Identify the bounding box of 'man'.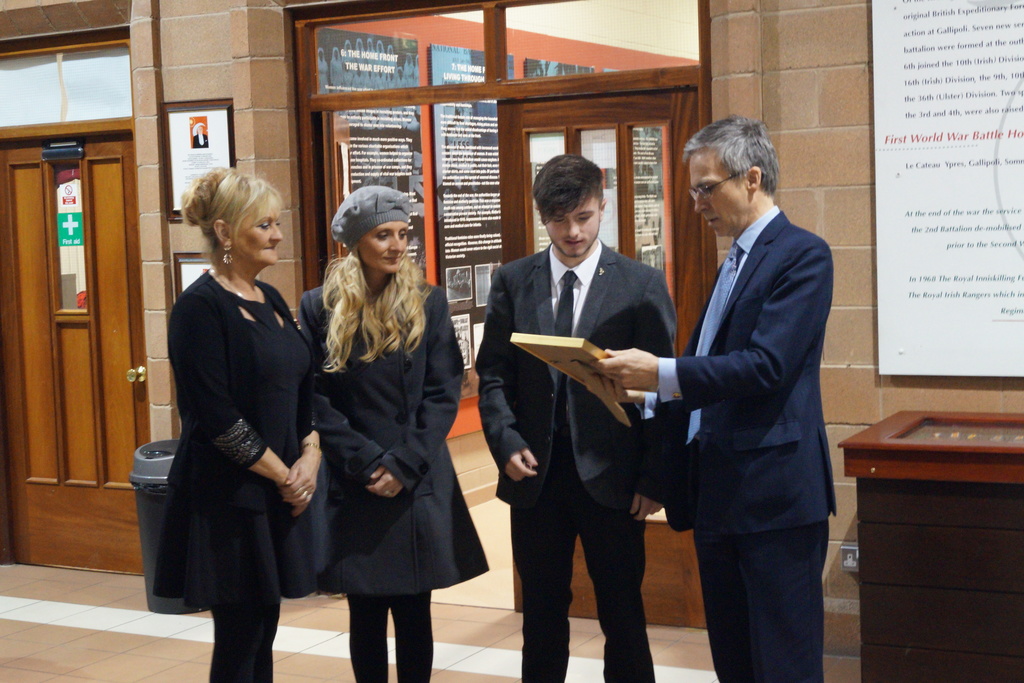
[left=469, top=157, right=681, bottom=682].
